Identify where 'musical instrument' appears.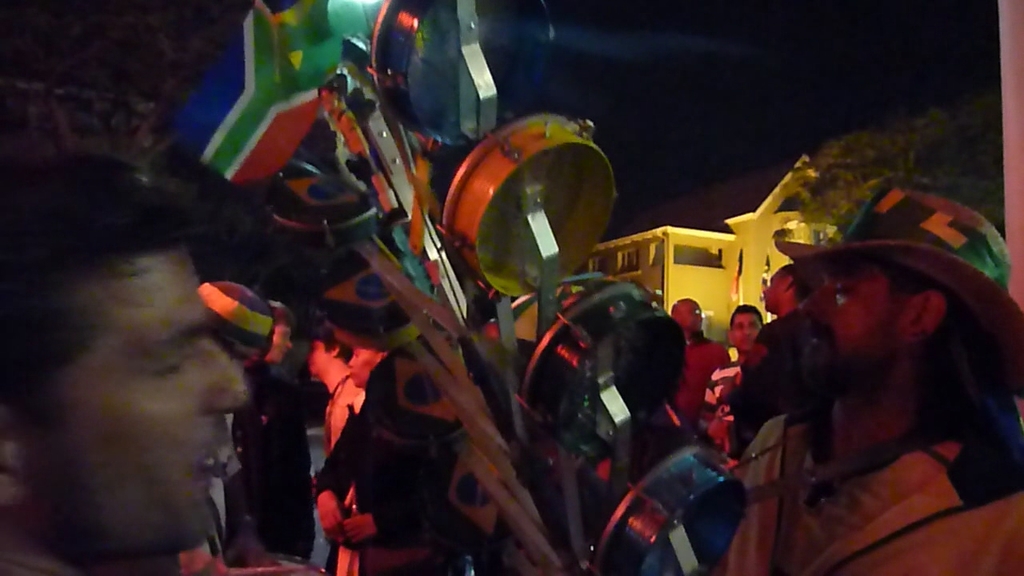
Appears at (x1=519, y1=274, x2=684, y2=469).
